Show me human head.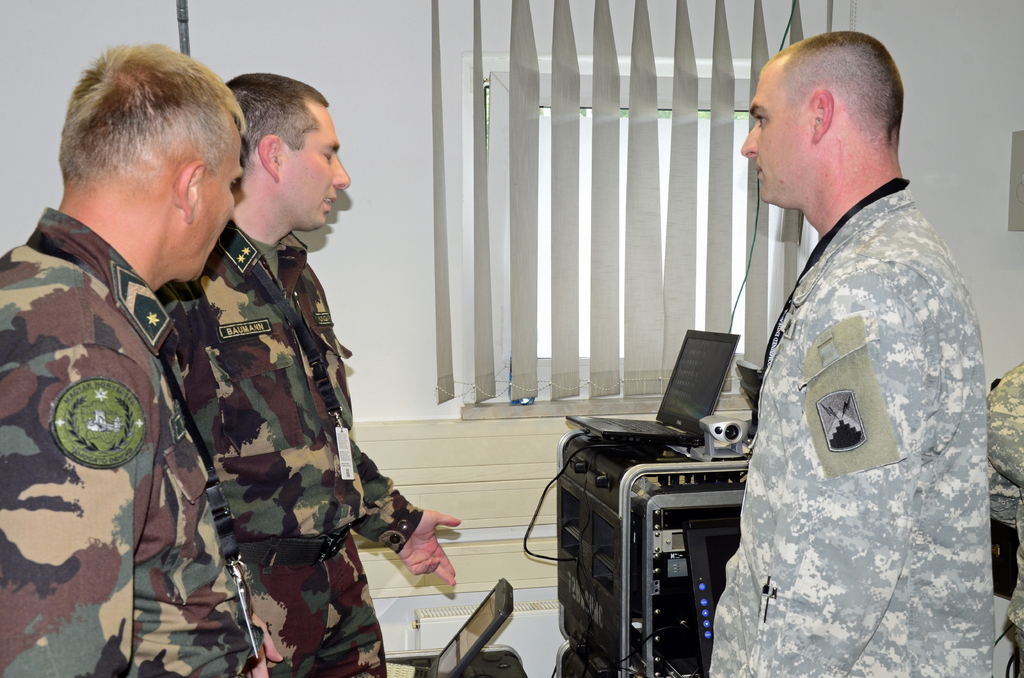
human head is here: (left=739, top=33, right=905, bottom=204).
